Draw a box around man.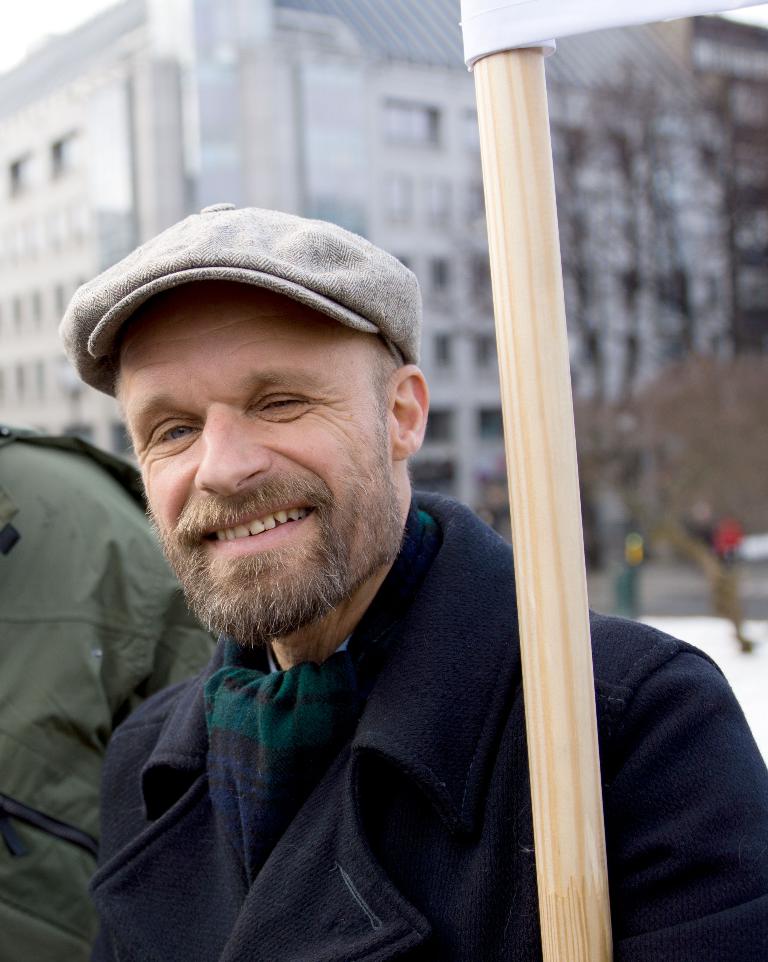
region(94, 203, 767, 961).
